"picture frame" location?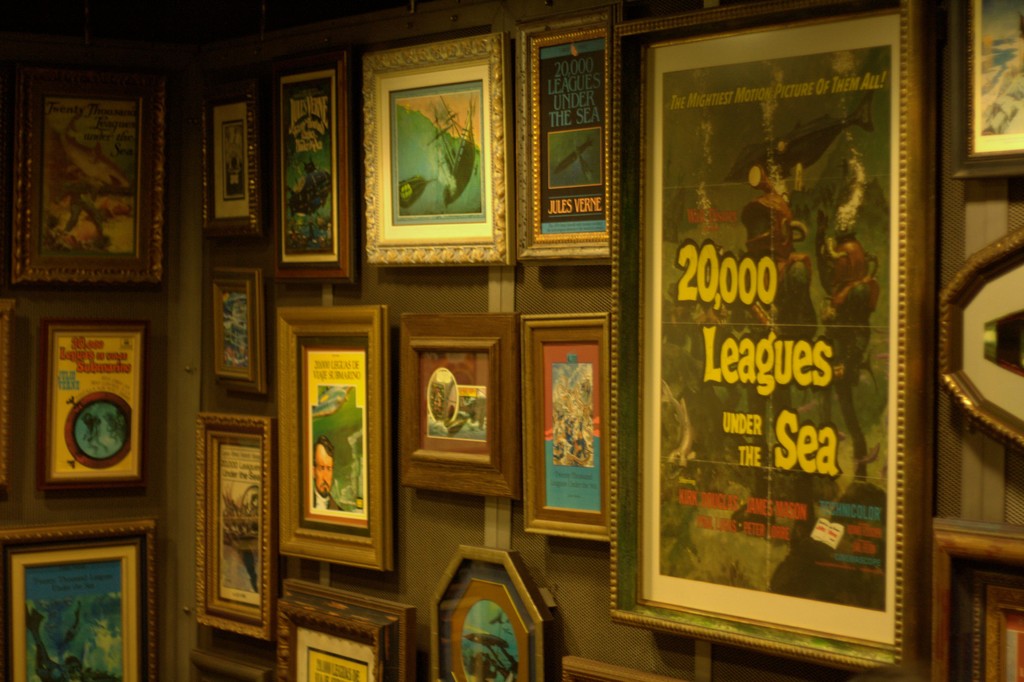
bbox=(428, 542, 559, 681)
